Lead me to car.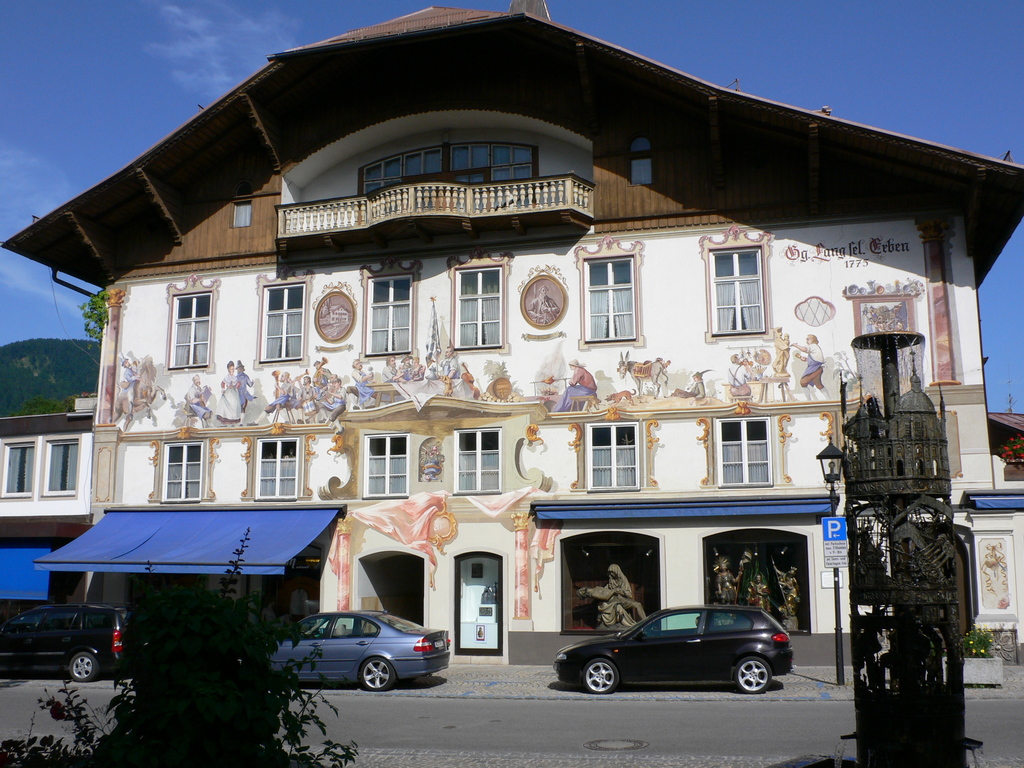
Lead to [549,606,795,695].
